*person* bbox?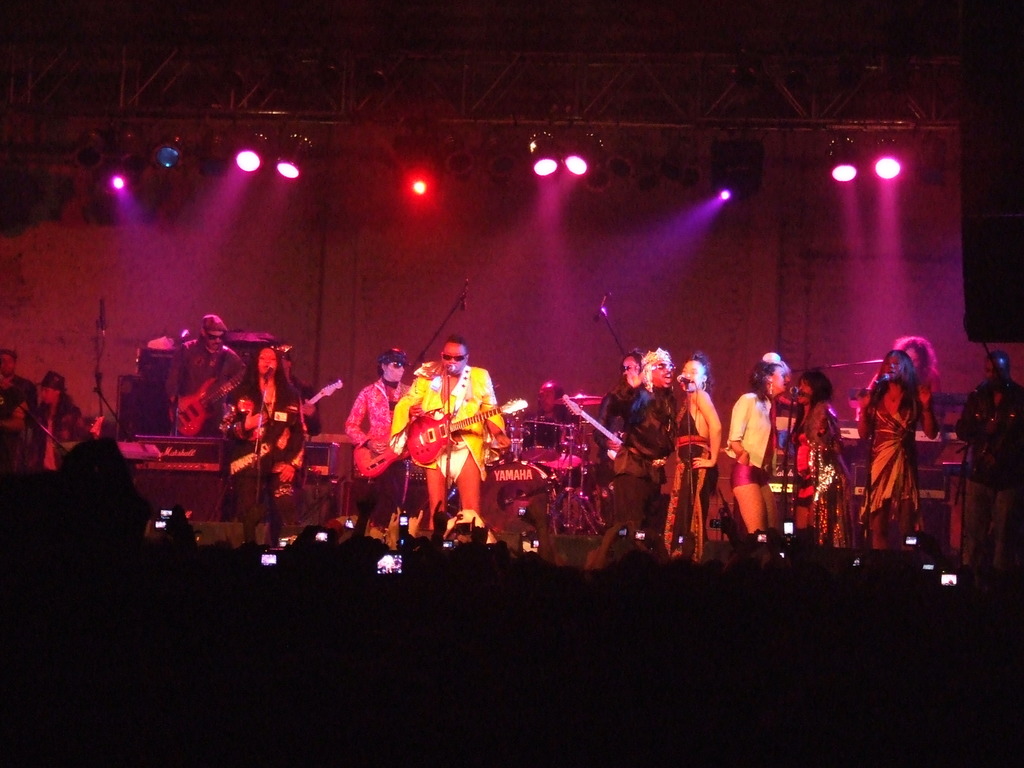
[x1=727, y1=352, x2=788, y2=573]
